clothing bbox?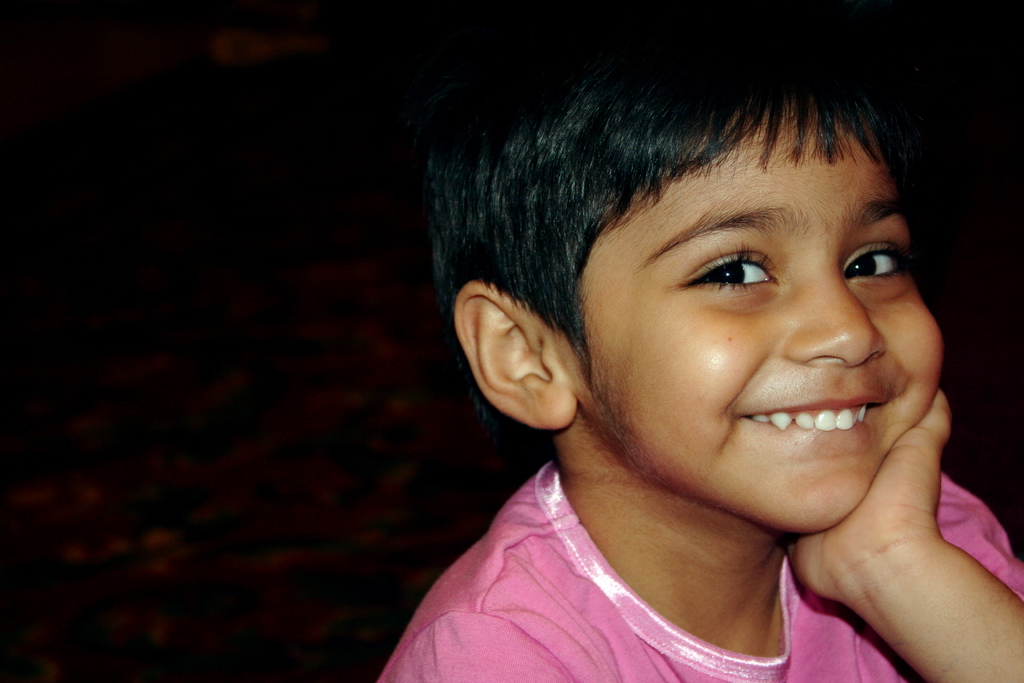
<region>480, 396, 982, 677</region>
